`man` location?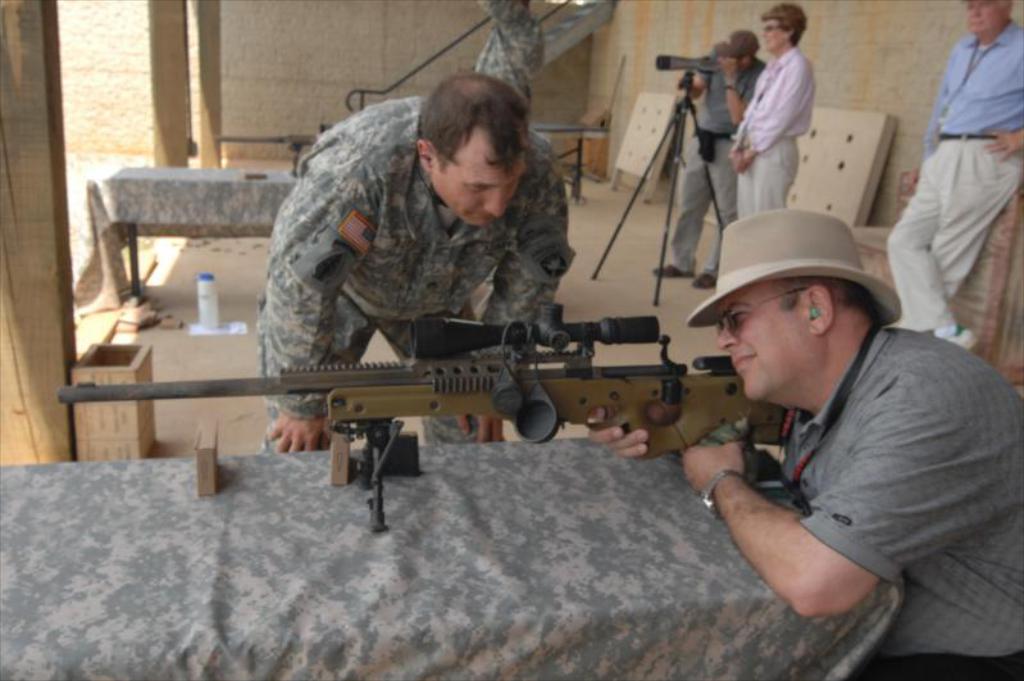
locate(256, 72, 573, 455)
